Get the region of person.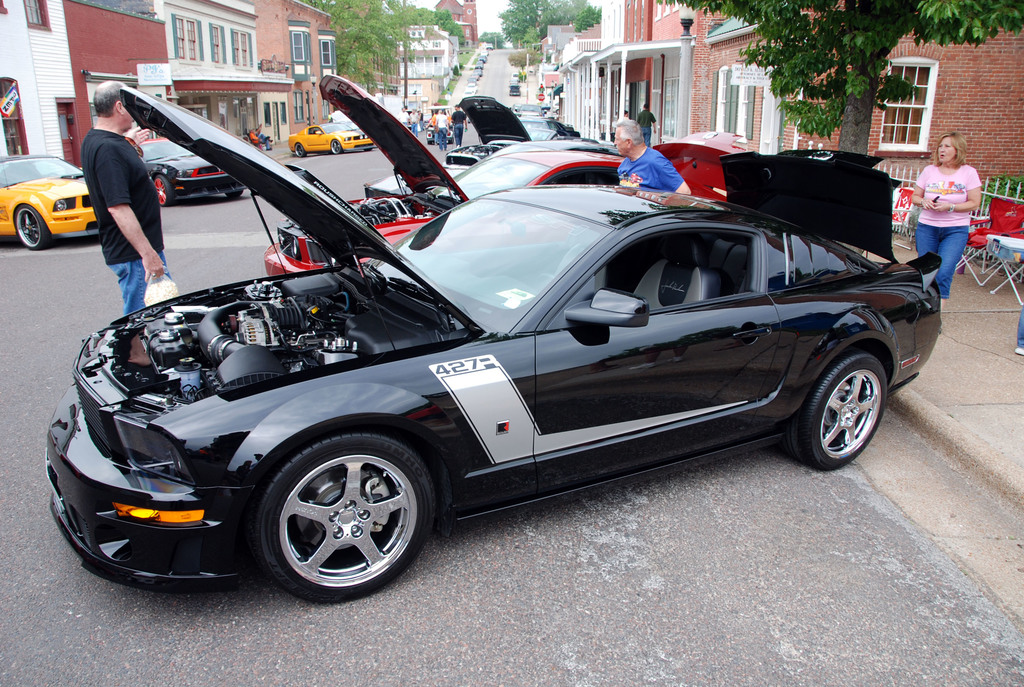
l=433, t=108, r=449, b=151.
